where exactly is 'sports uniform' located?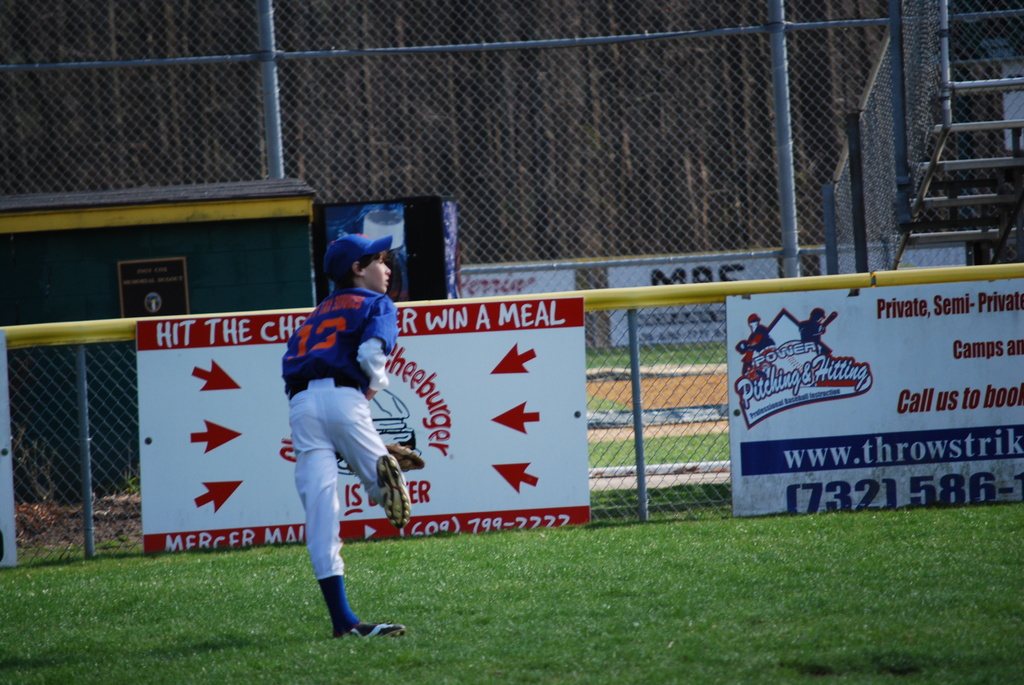
Its bounding box is bbox=(260, 242, 416, 646).
